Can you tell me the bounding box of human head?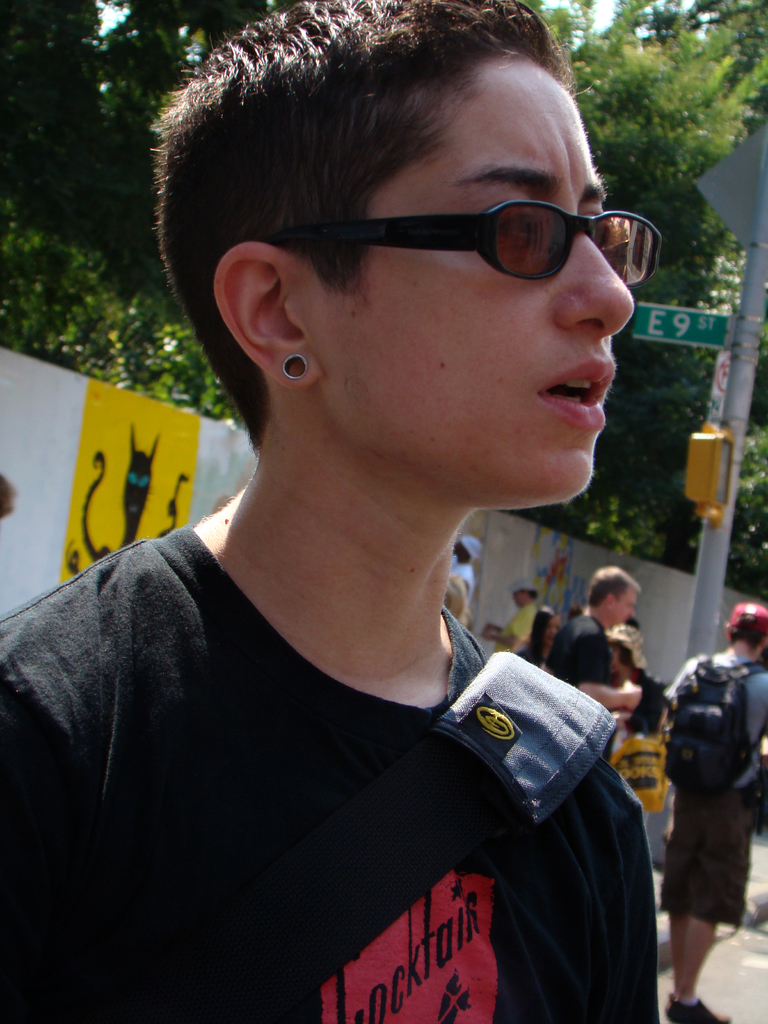
l=154, t=13, r=667, b=488.
